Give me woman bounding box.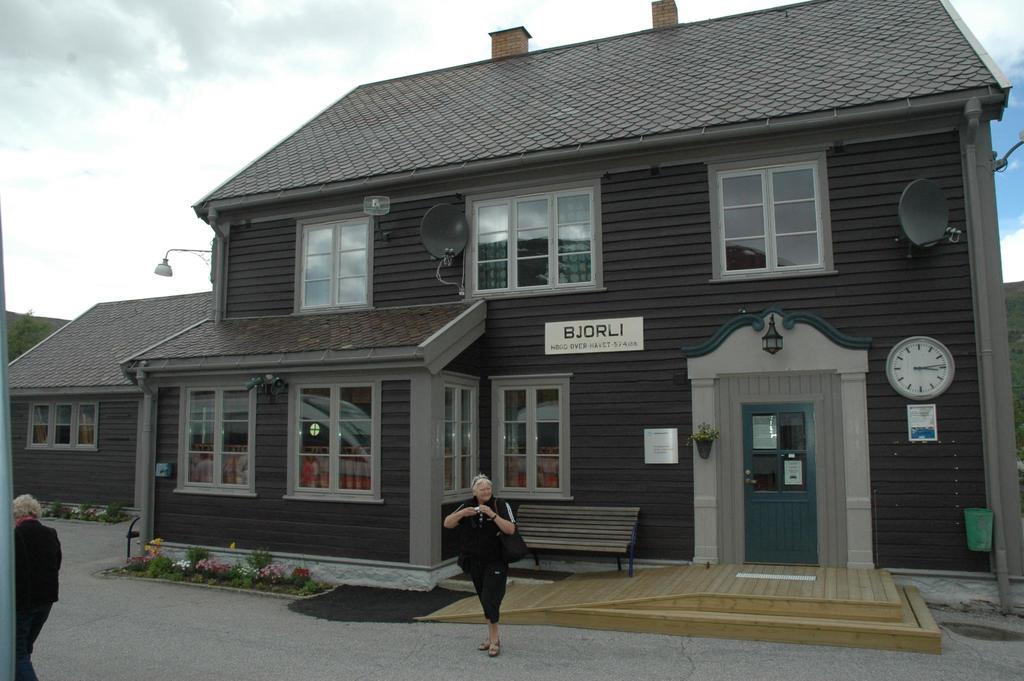
locate(444, 481, 526, 650).
